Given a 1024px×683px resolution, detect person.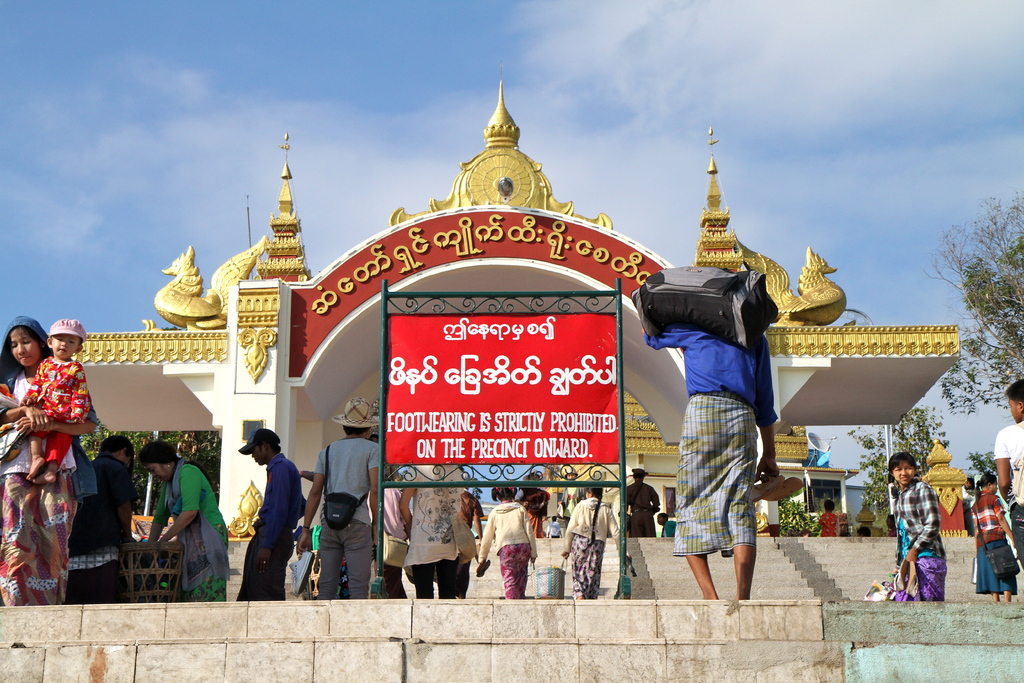
crop(886, 514, 897, 536).
